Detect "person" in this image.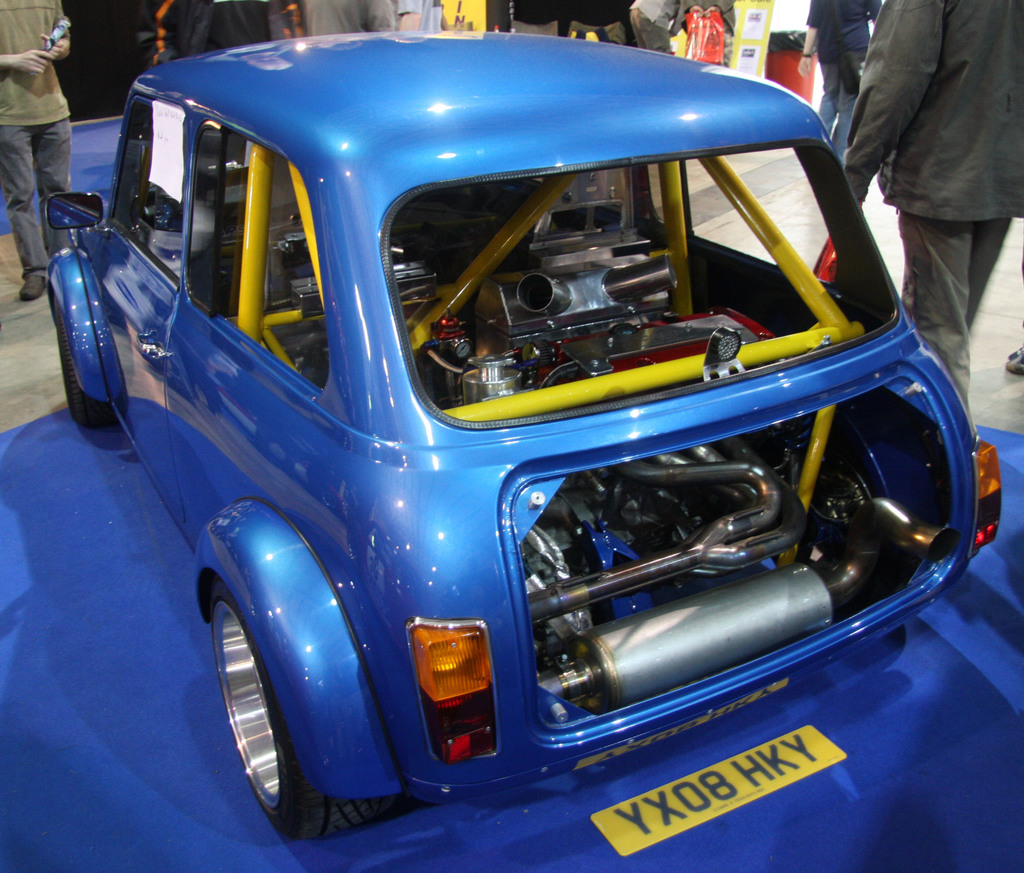
Detection: <box>308,0,395,36</box>.
